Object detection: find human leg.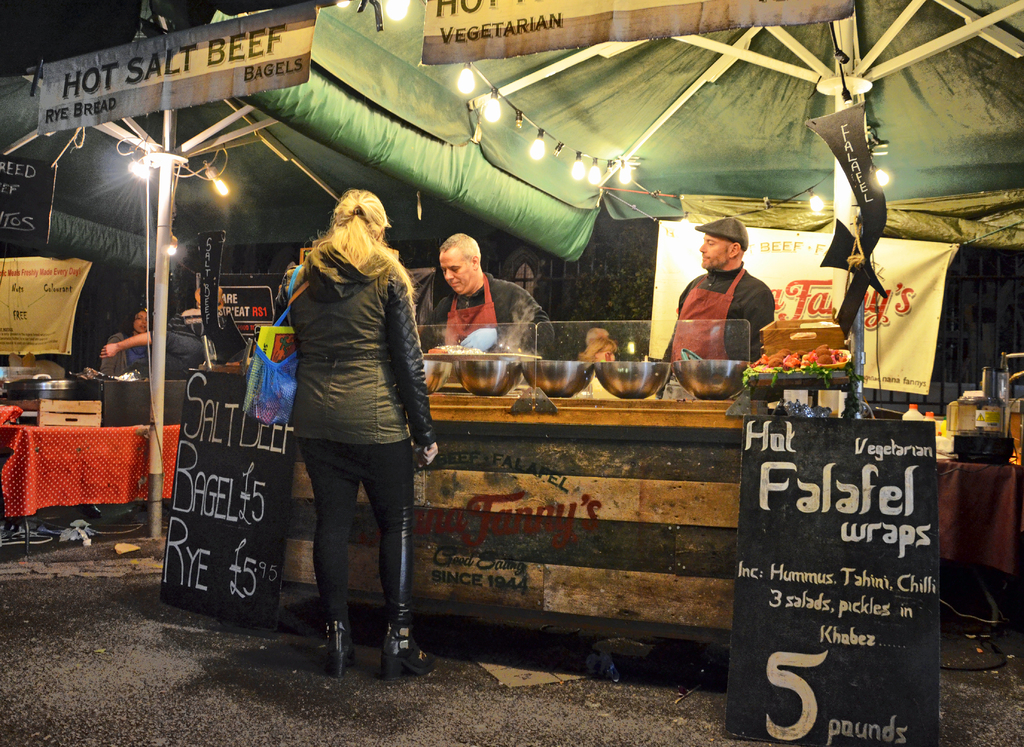
296,431,355,680.
